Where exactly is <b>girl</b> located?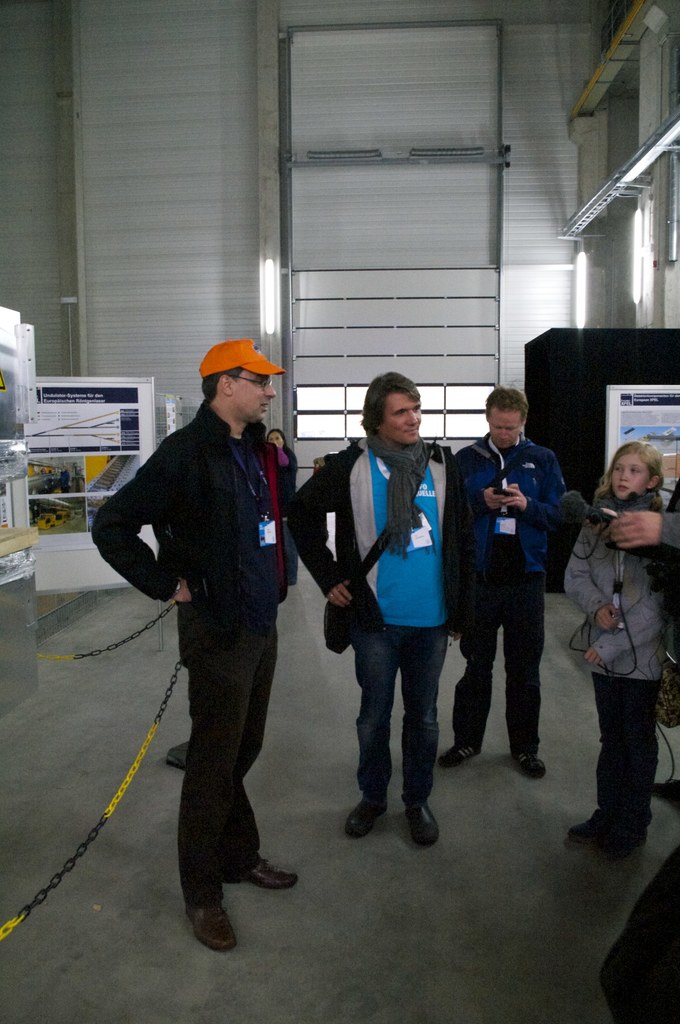
Its bounding box is 571,444,663,853.
